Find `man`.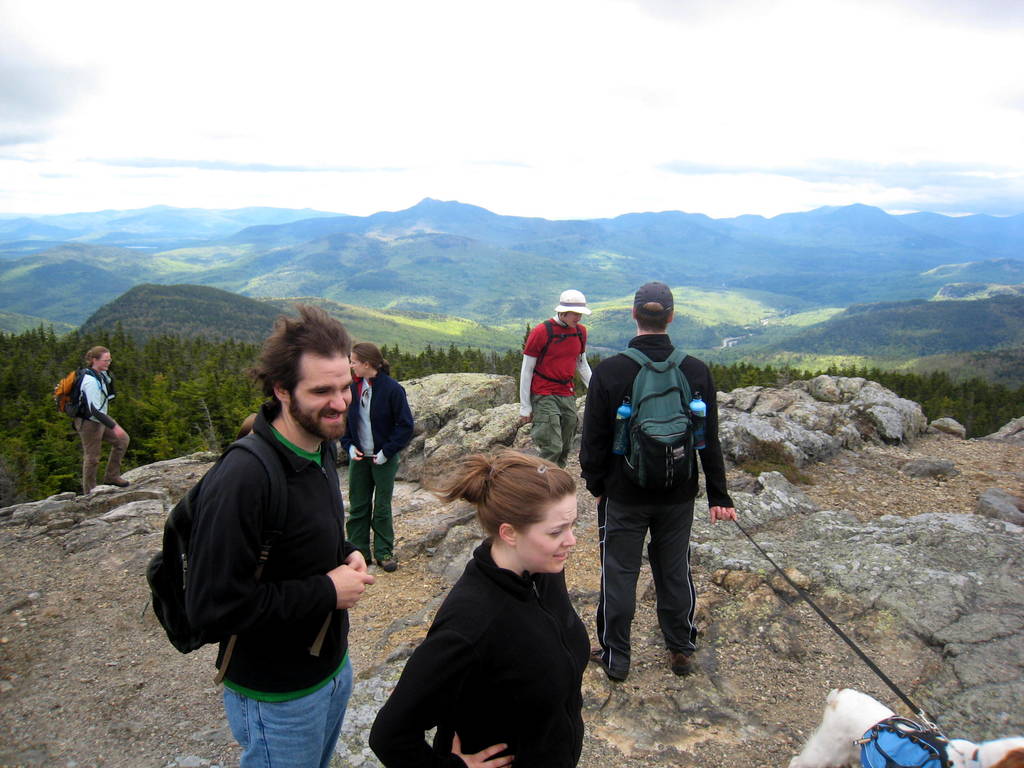
box=[513, 294, 586, 486].
